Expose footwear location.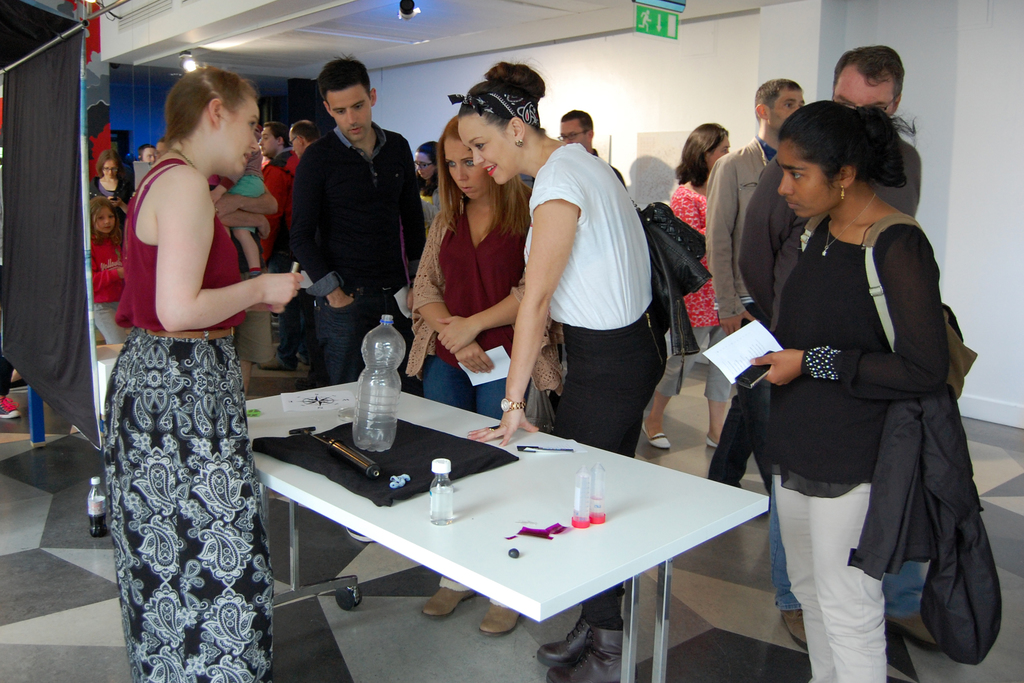
Exposed at rect(344, 530, 370, 541).
